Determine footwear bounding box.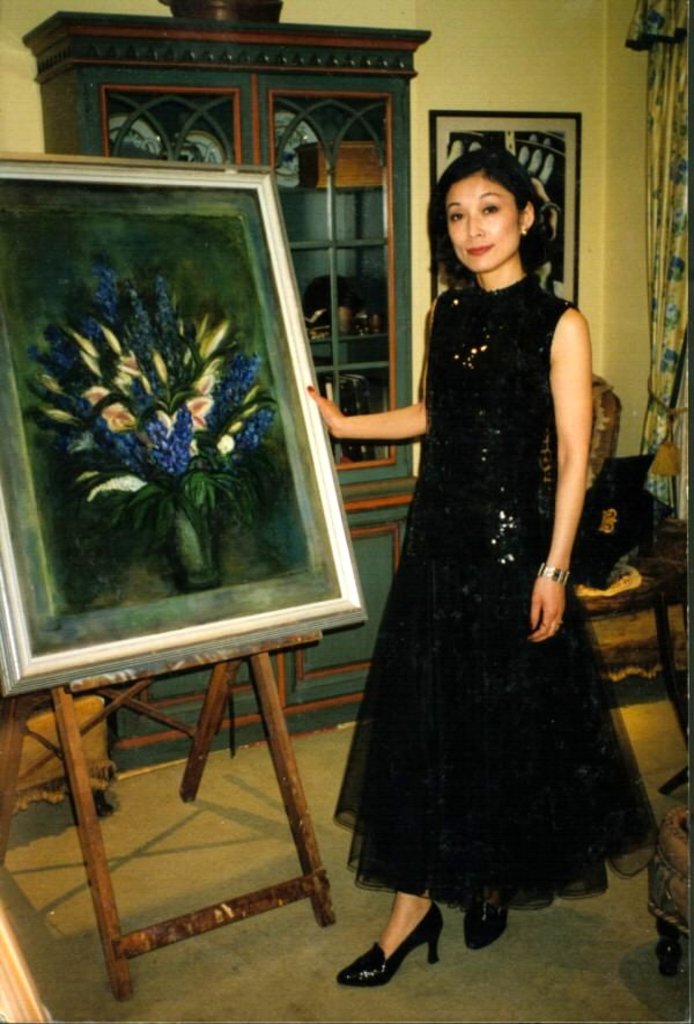
Determined: (left=348, top=920, right=431, bottom=999).
